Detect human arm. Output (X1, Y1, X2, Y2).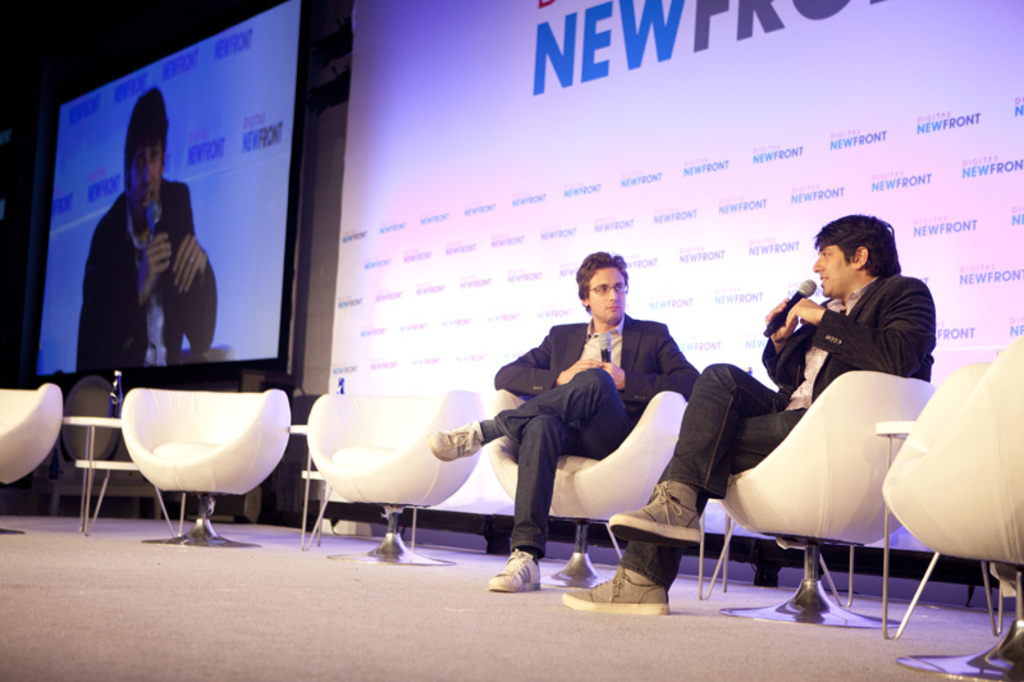
(488, 326, 602, 397).
